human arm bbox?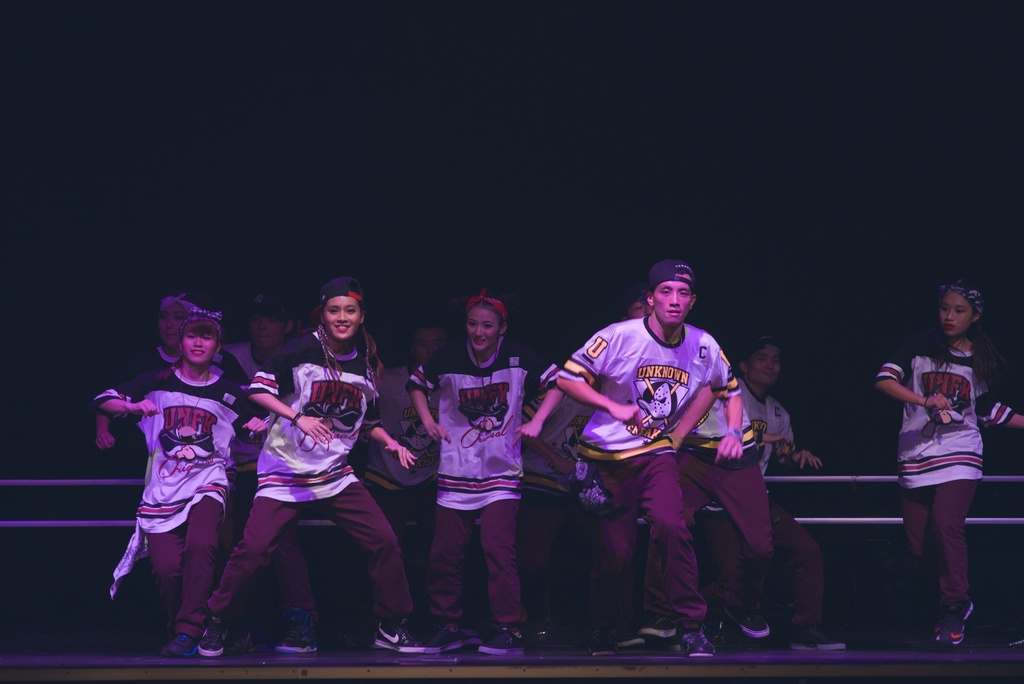
region(774, 412, 826, 471)
